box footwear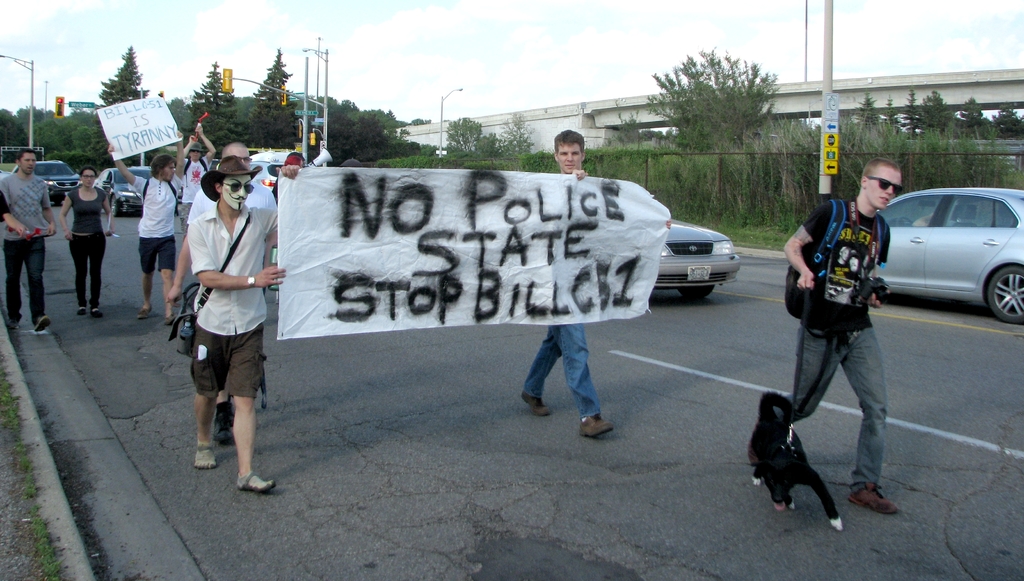
81 295 92 313
